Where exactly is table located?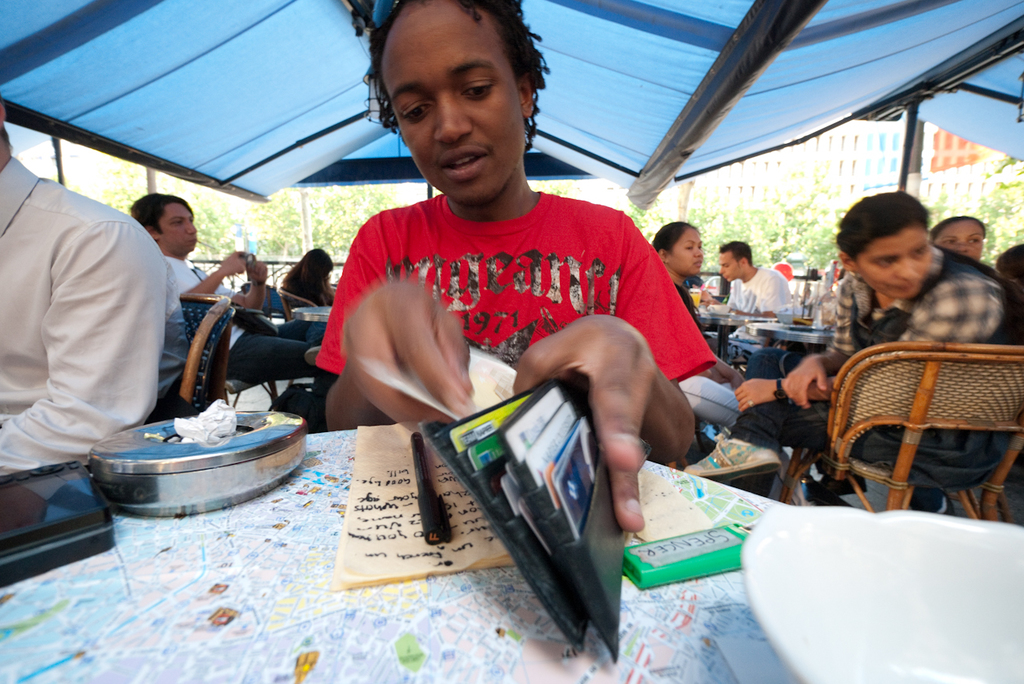
Its bounding box is l=693, t=310, r=778, b=360.
